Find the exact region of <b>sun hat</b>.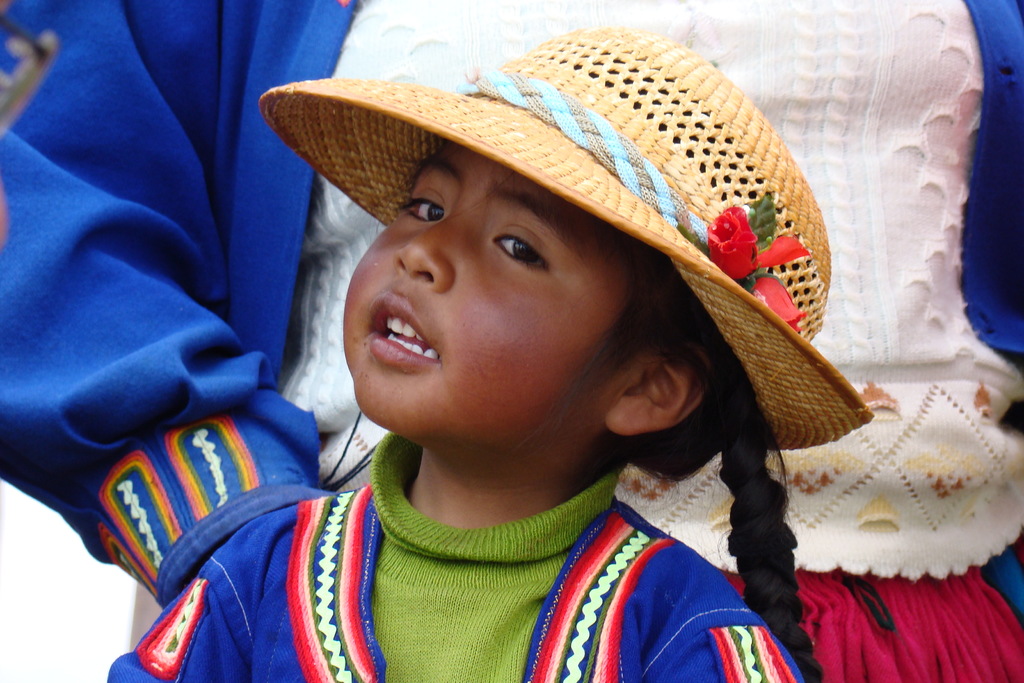
Exact region: 260, 26, 870, 452.
